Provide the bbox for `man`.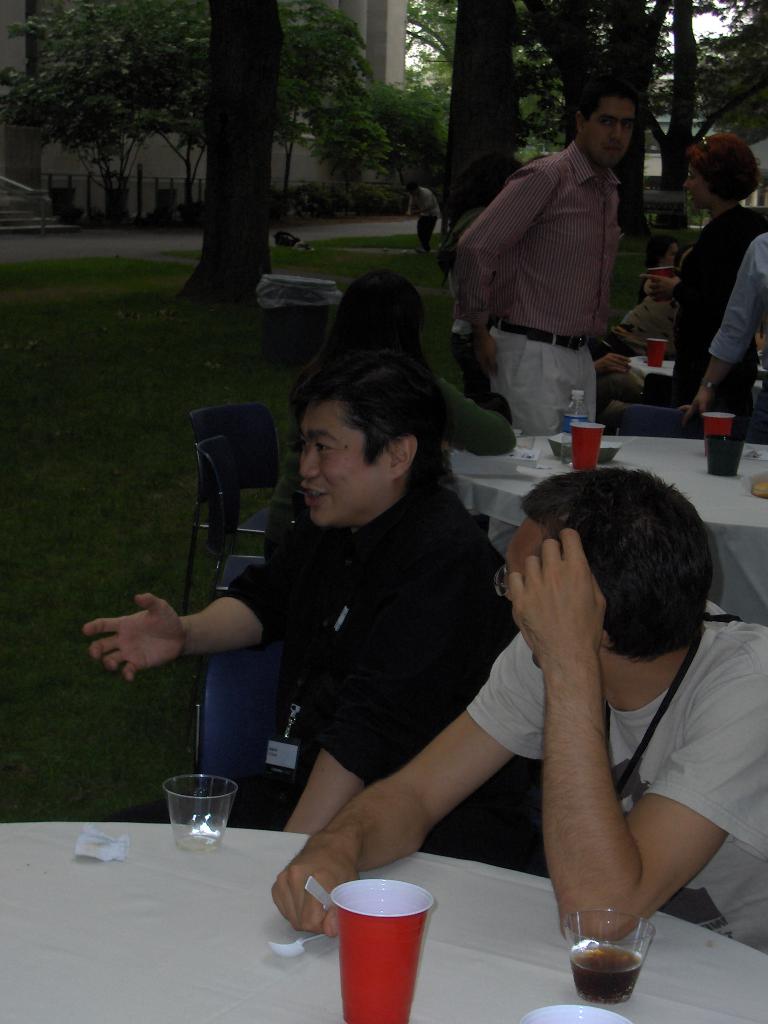
(79,348,553,877).
